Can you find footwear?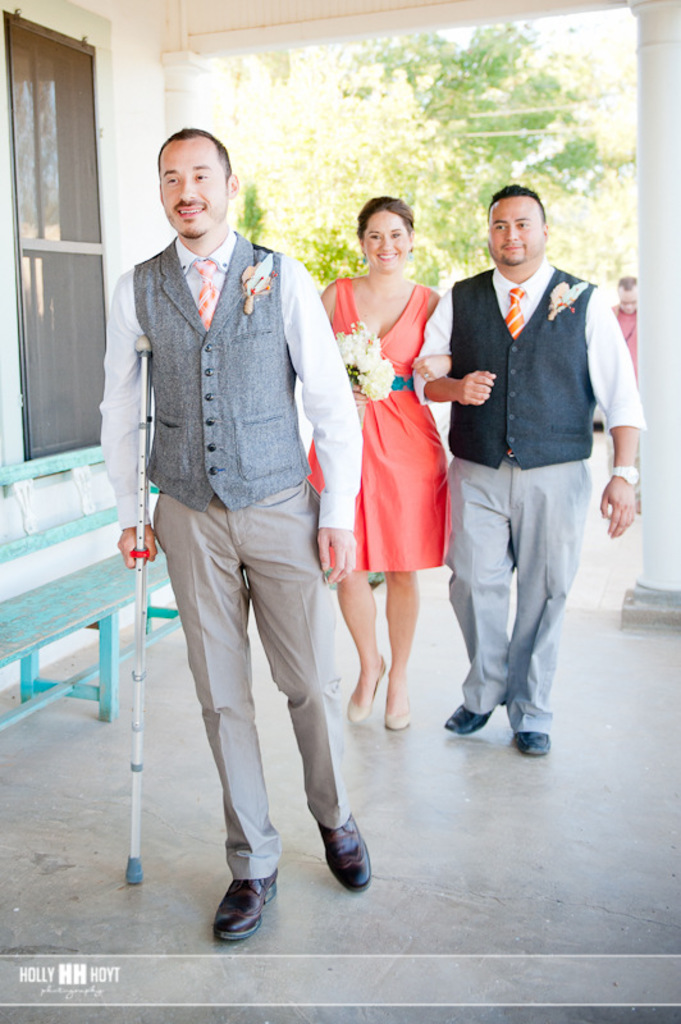
Yes, bounding box: locate(380, 675, 407, 731).
